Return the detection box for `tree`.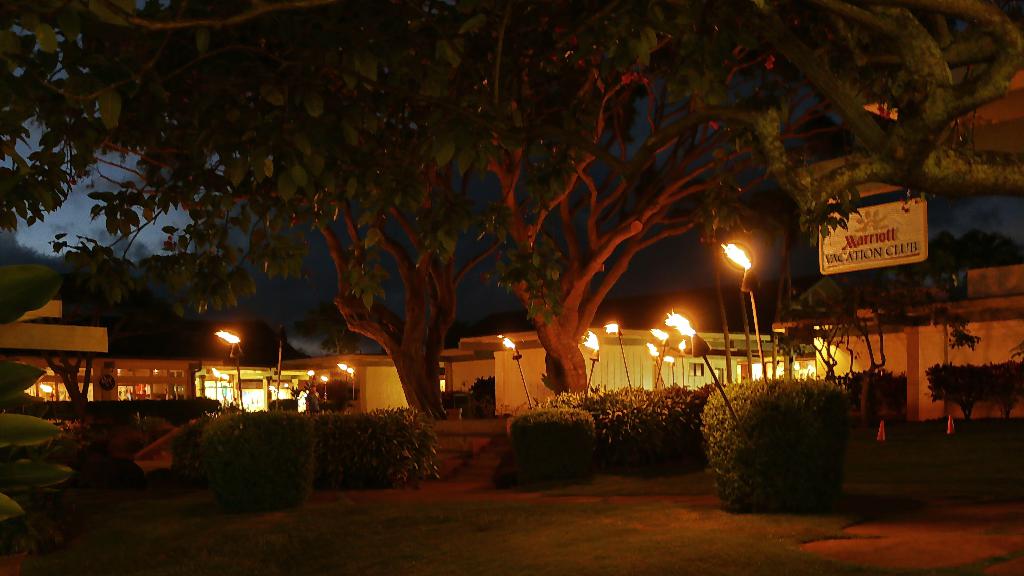
pyautogui.locateOnScreen(0, 0, 599, 413).
